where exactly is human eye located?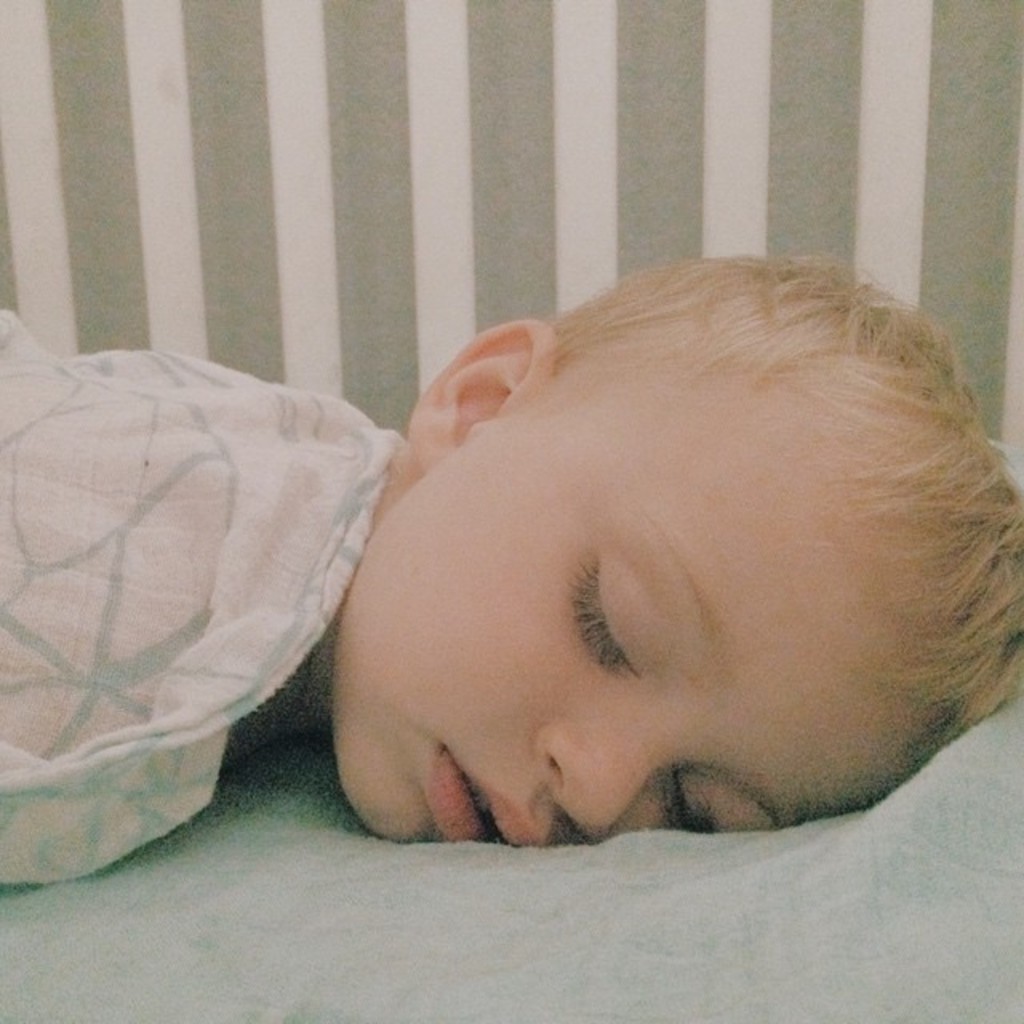
Its bounding box is <region>574, 571, 678, 714</region>.
